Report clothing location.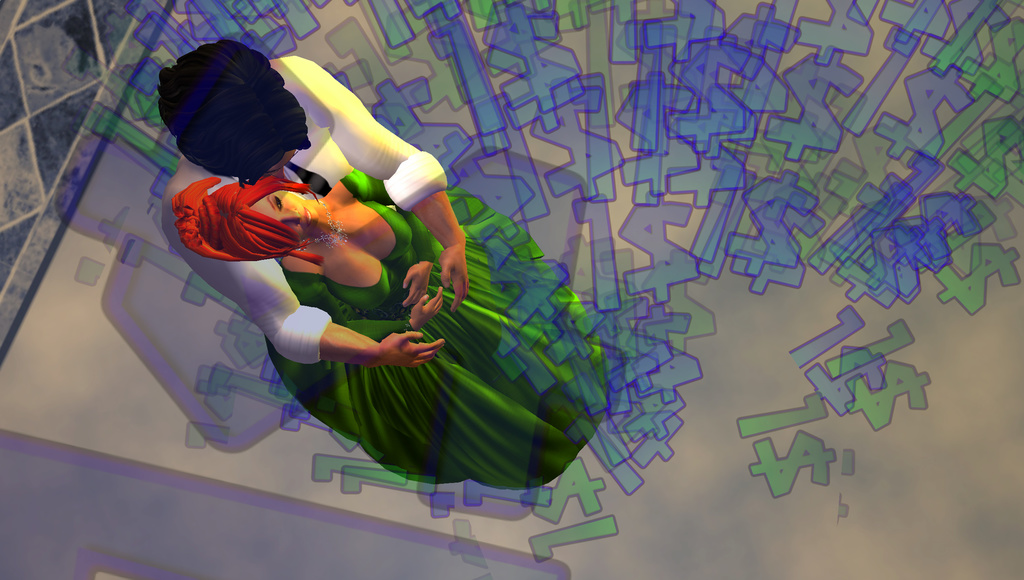
Report: [158,51,445,367].
